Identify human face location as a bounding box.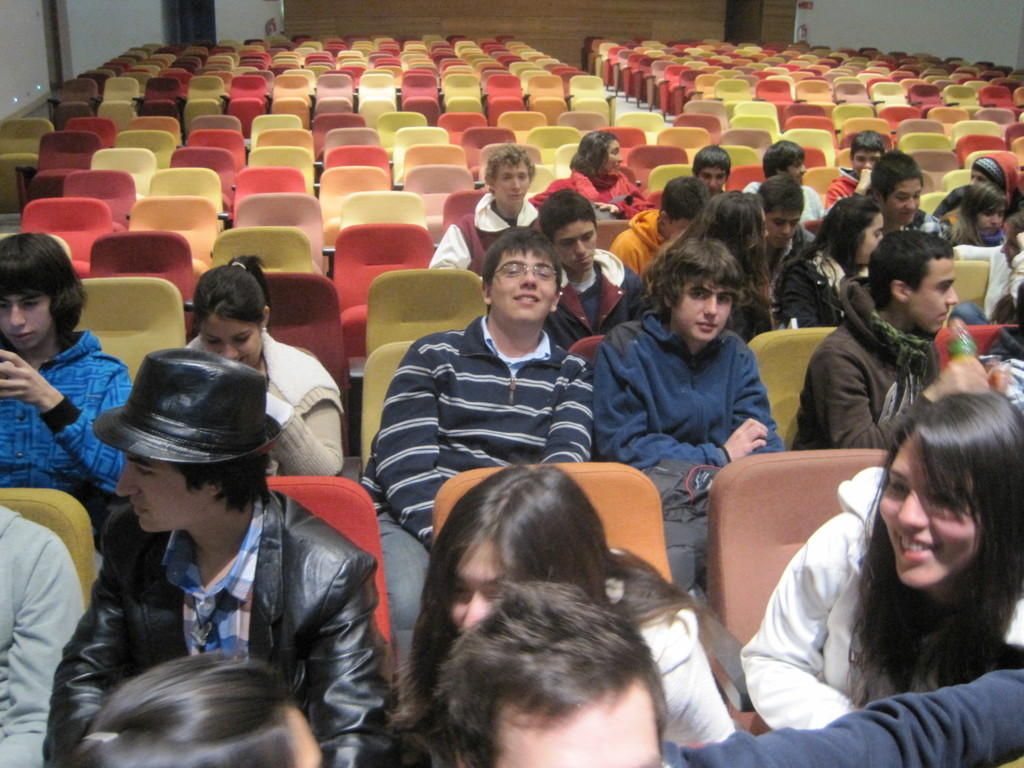
[492, 252, 558, 323].
